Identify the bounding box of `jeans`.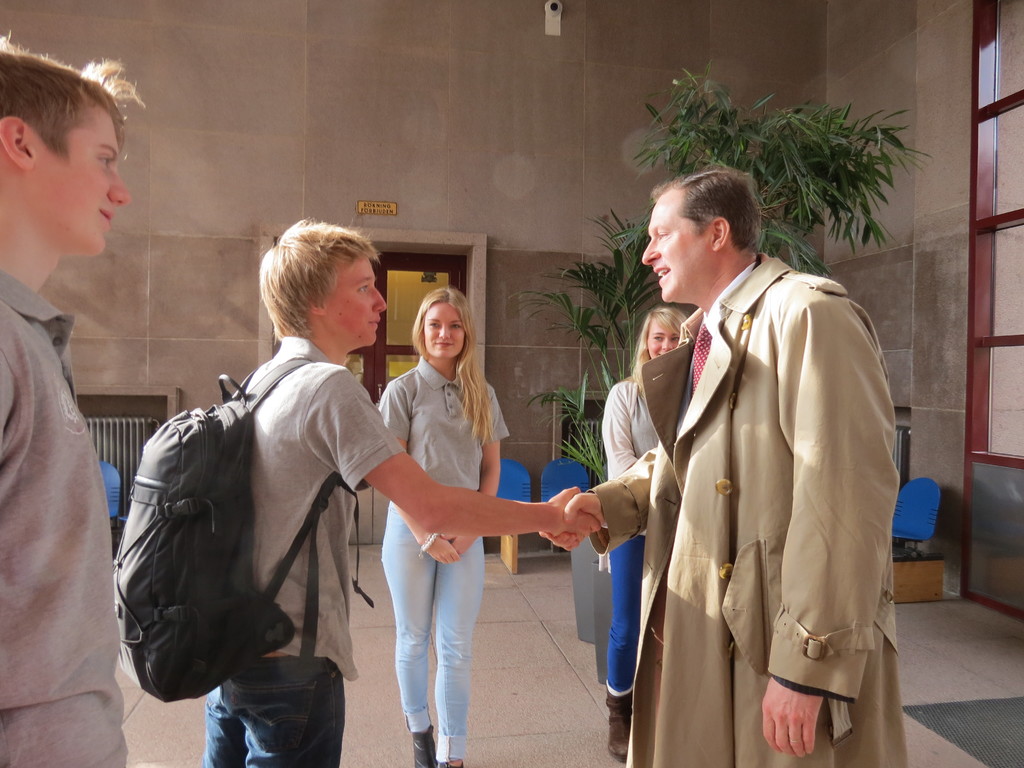
378,523,493,760.
